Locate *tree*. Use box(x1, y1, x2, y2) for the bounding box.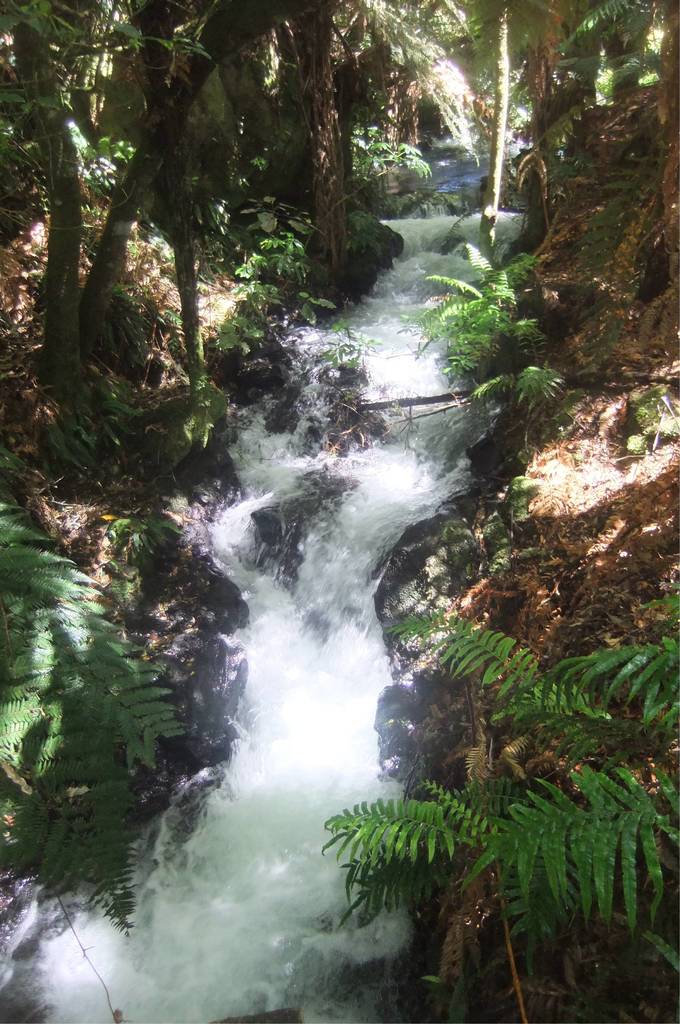
box(84, 4, 306, 404).
